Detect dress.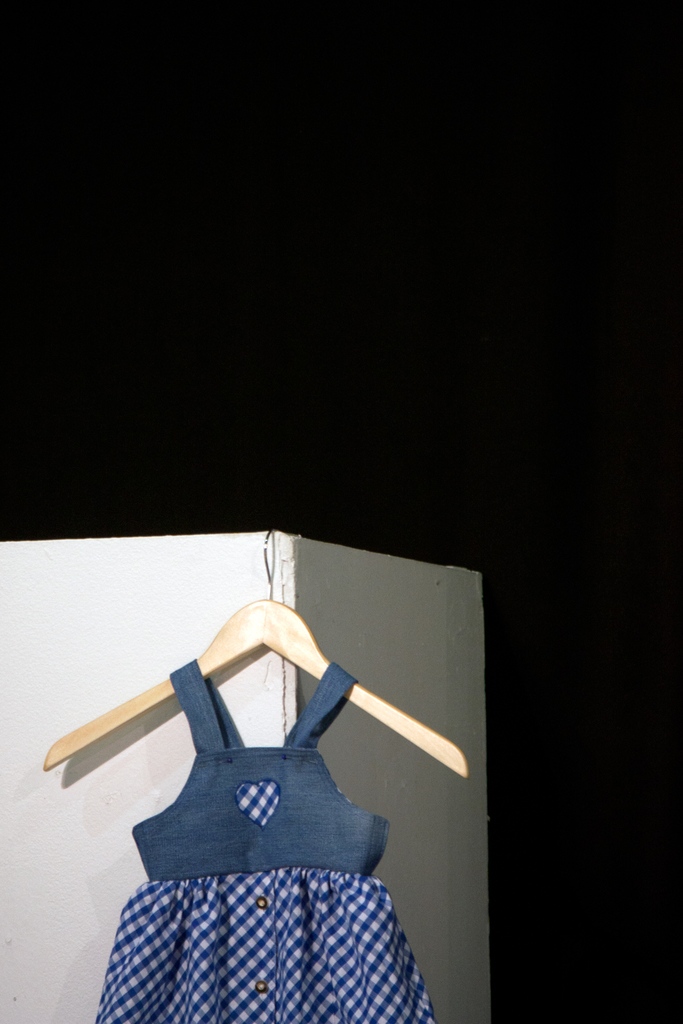
Detected at x1=101, y1=659, x2=435, y2=1023.
